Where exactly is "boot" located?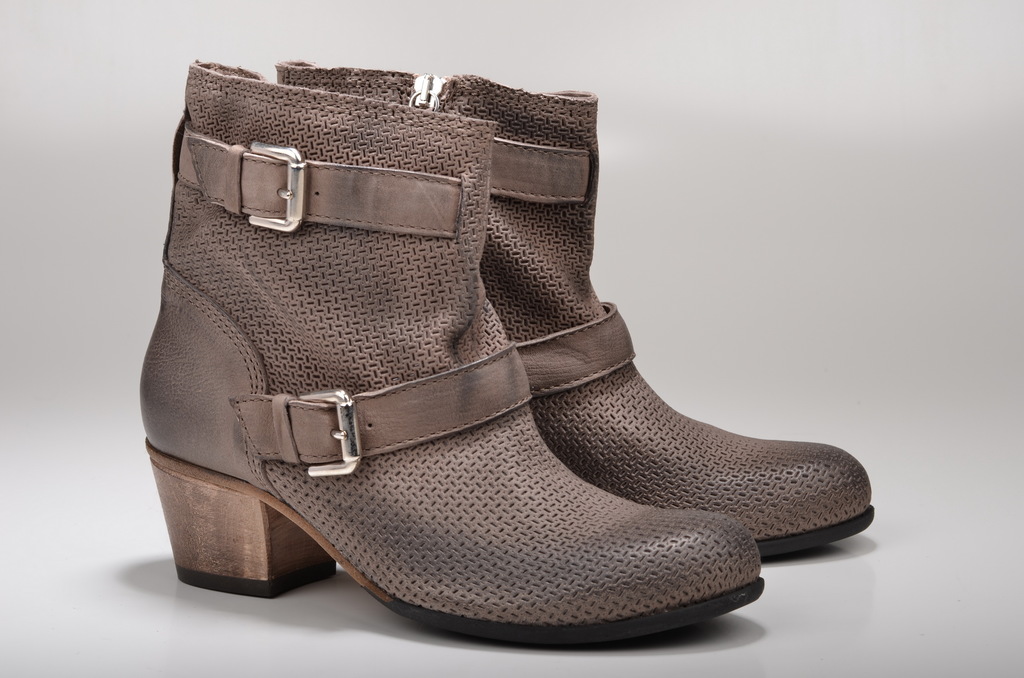
Its bounding box is rect(271, 61, 881, 559).
